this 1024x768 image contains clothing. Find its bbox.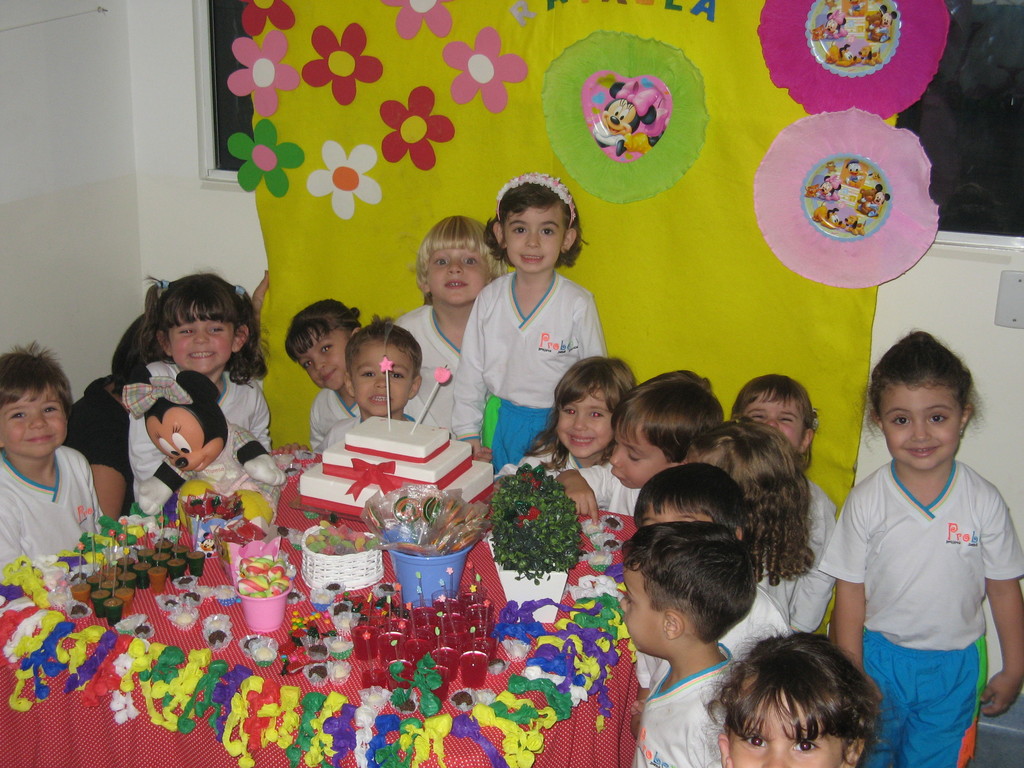
pyautogui.locateOnScreen(309, 378, 436, 437).
